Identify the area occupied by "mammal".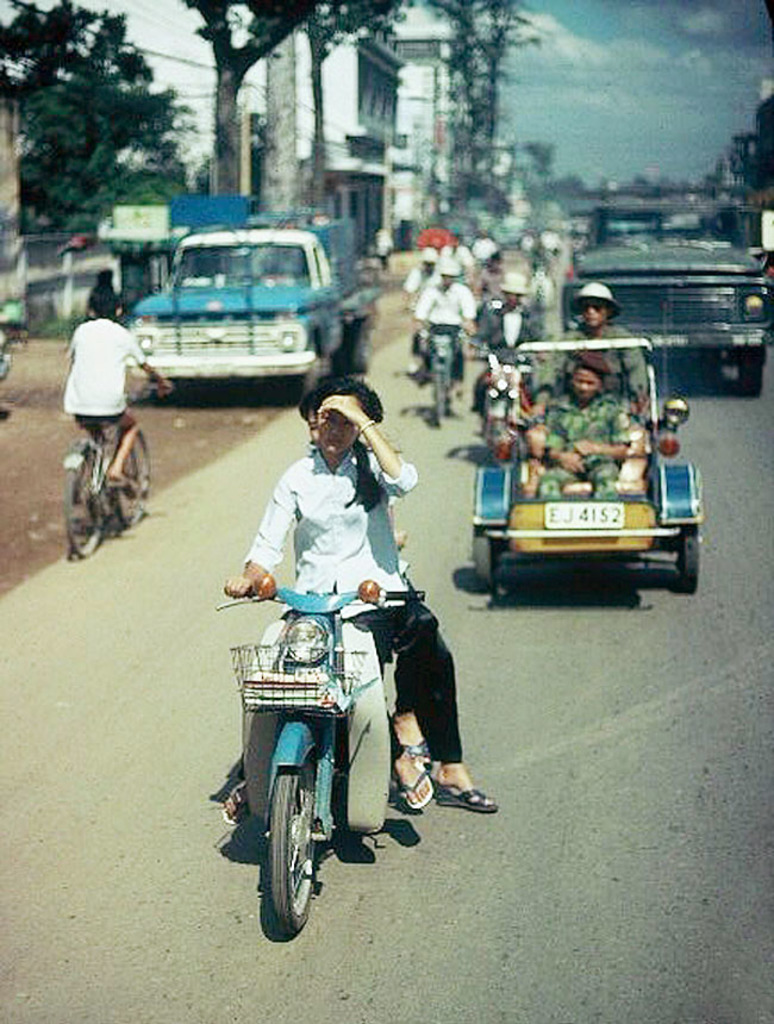
Area: Rect(56, 282, 168, 489).
